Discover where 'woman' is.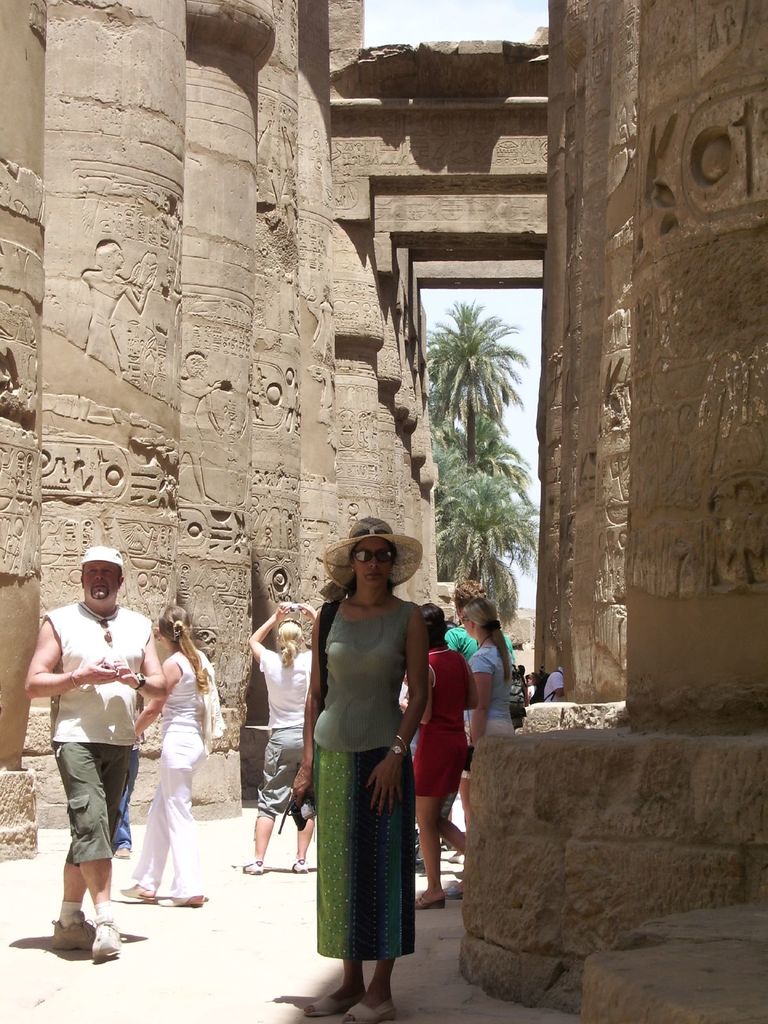
Discovered at box(239, 598, 310, 879).
